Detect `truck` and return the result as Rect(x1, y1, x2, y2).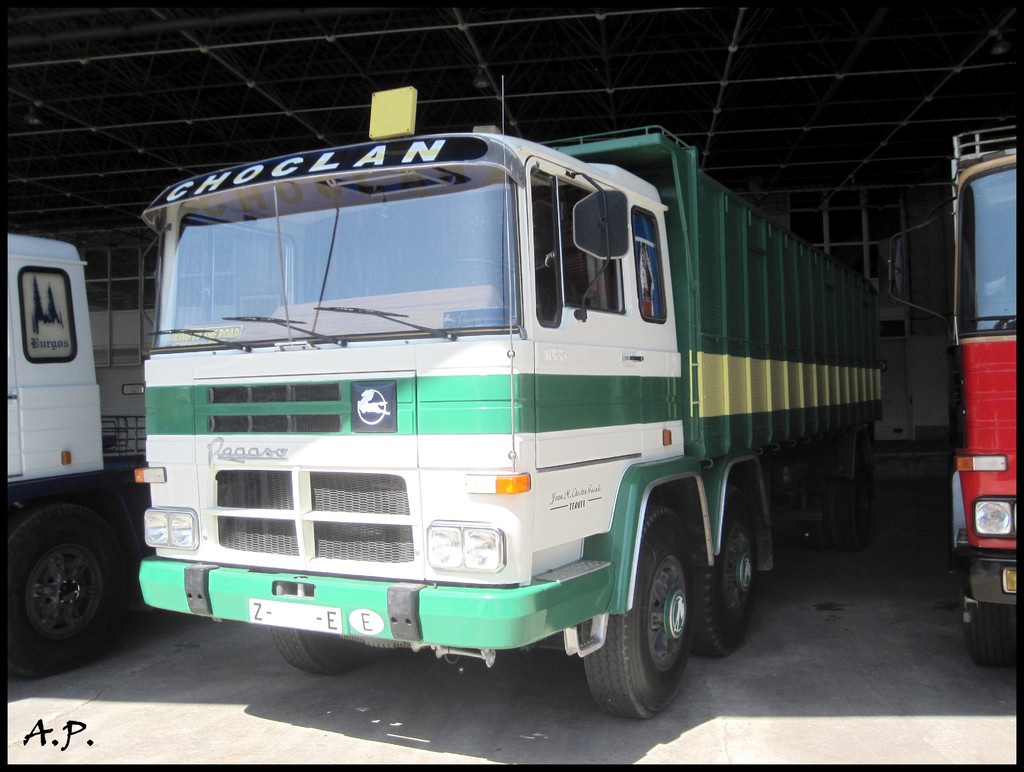
Rect(74, 113, 911, 722).
